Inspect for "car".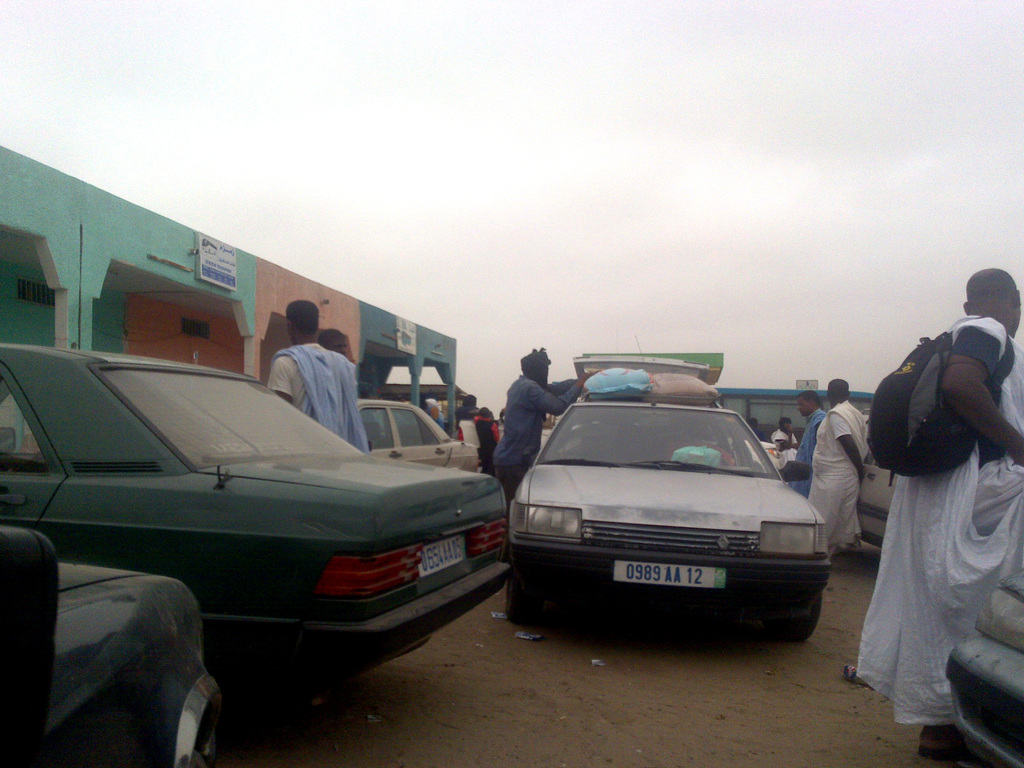
Inspection: (4,355,536,705).
